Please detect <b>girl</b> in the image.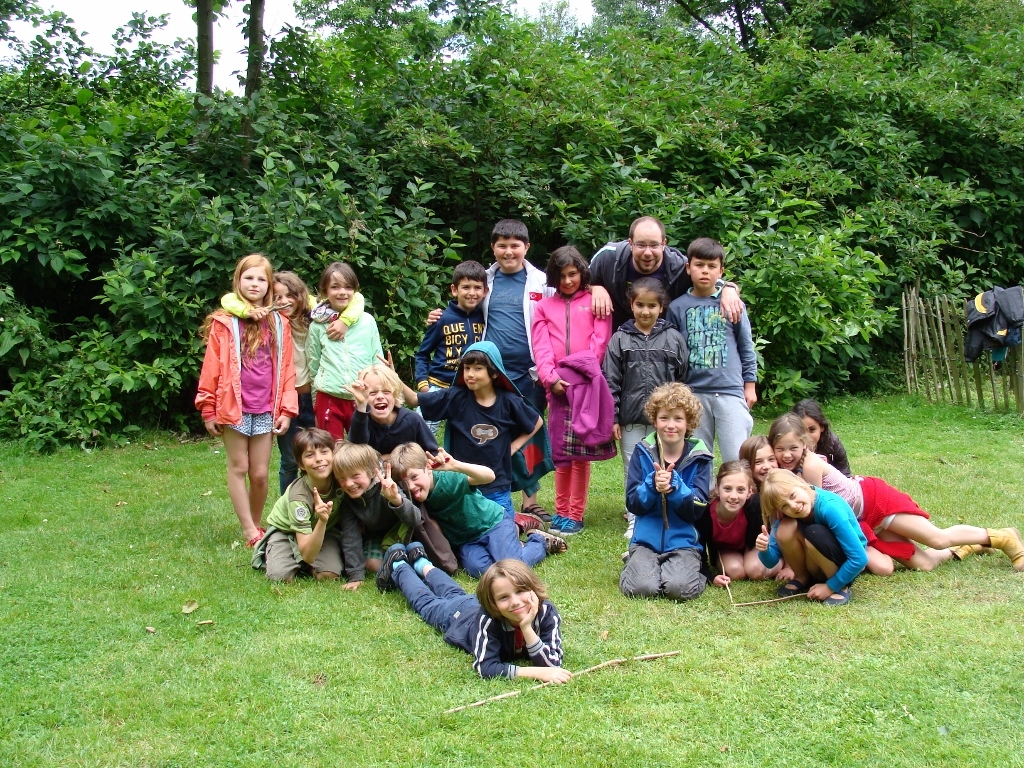
x1=738 y1=433 x2=893 y2=581.
